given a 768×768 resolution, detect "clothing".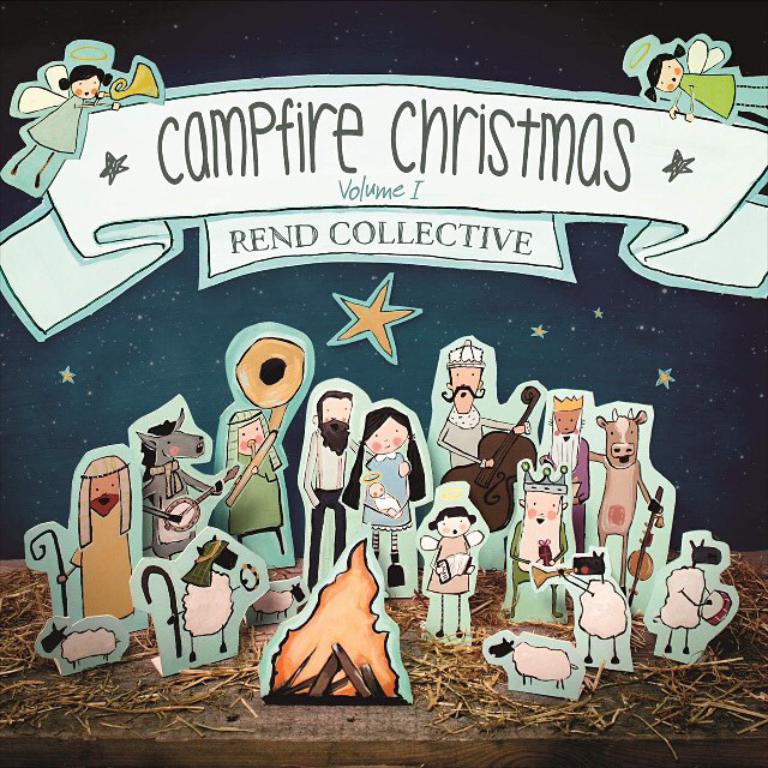
302,425,355,595.
